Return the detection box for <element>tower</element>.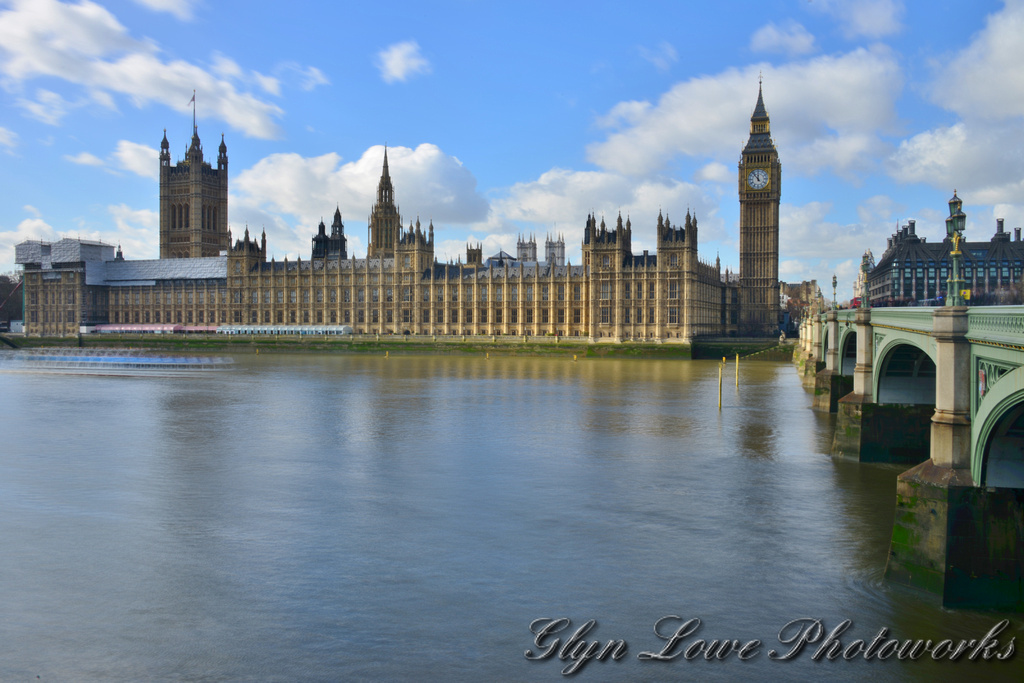
locate(740, 72, 780, 329).
